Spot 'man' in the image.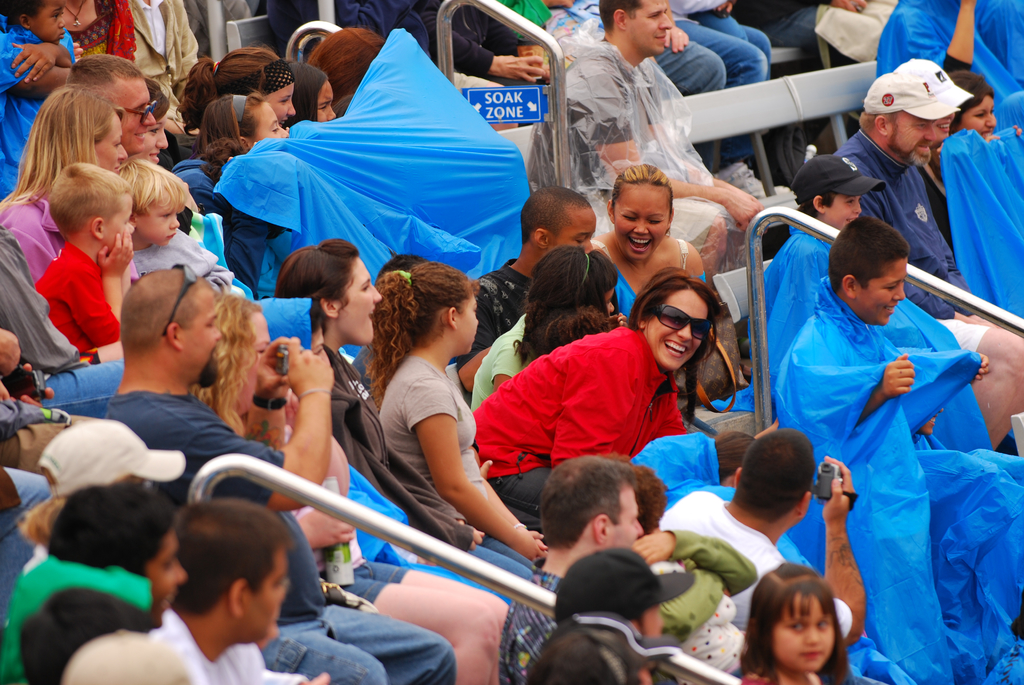
'man' found at Rect(828, 72, 1023, 447).
